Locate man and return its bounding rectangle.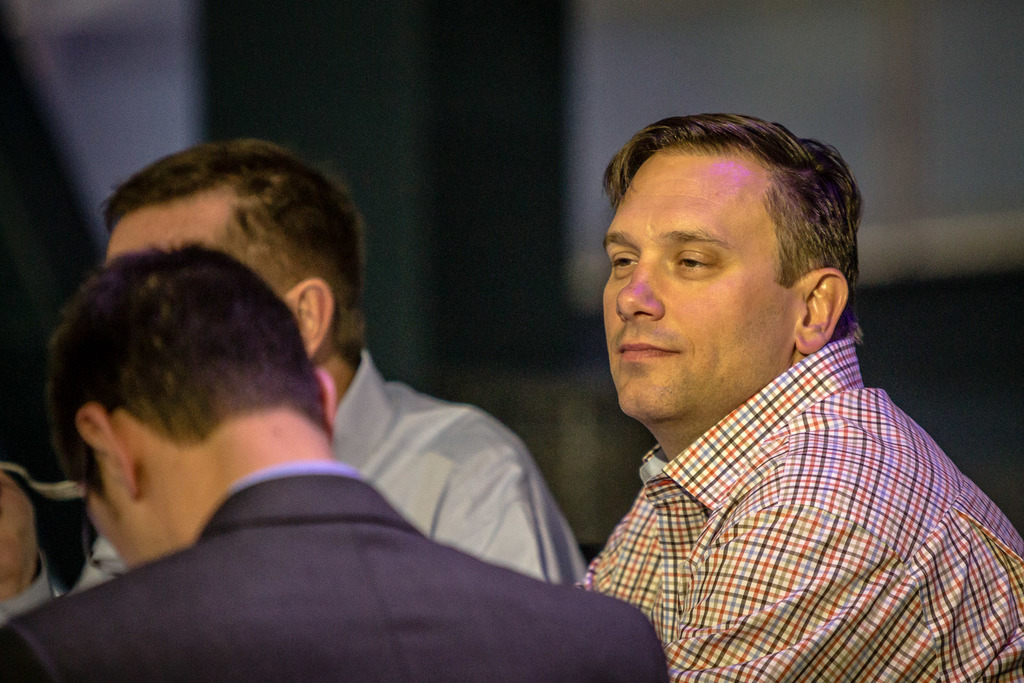
x1=0 y1=135 x2=594 y2=621.
